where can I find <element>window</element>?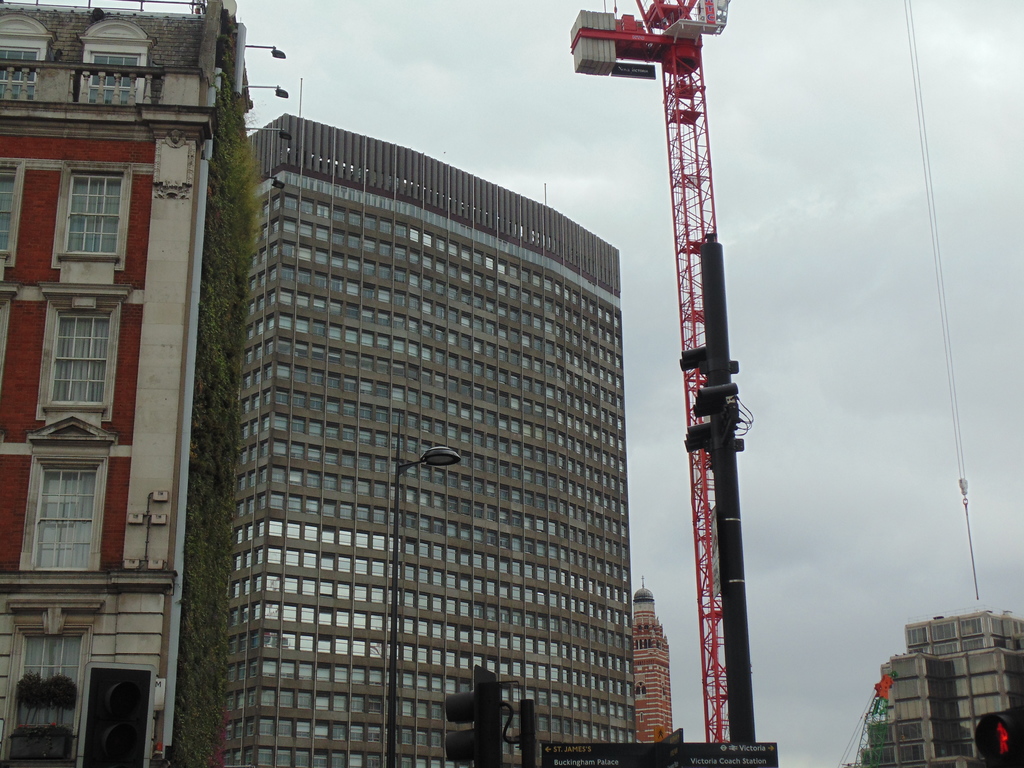
You can find it at Rect(265, 658, 276, 678).
